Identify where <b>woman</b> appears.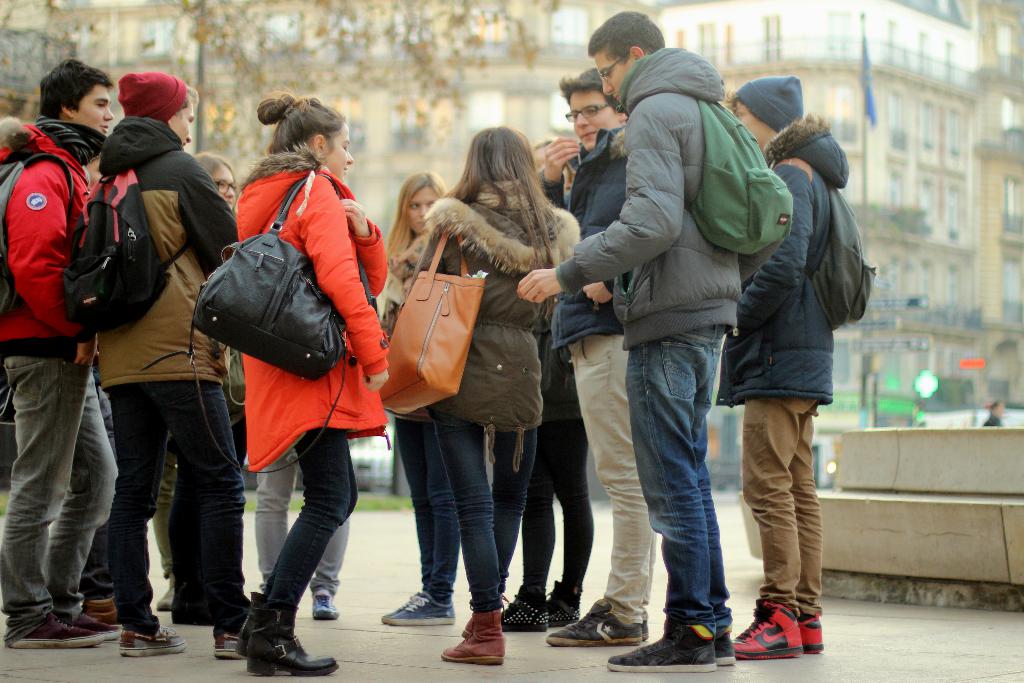
Appears at x1=191, y1=75, x2=385, y2=669.
